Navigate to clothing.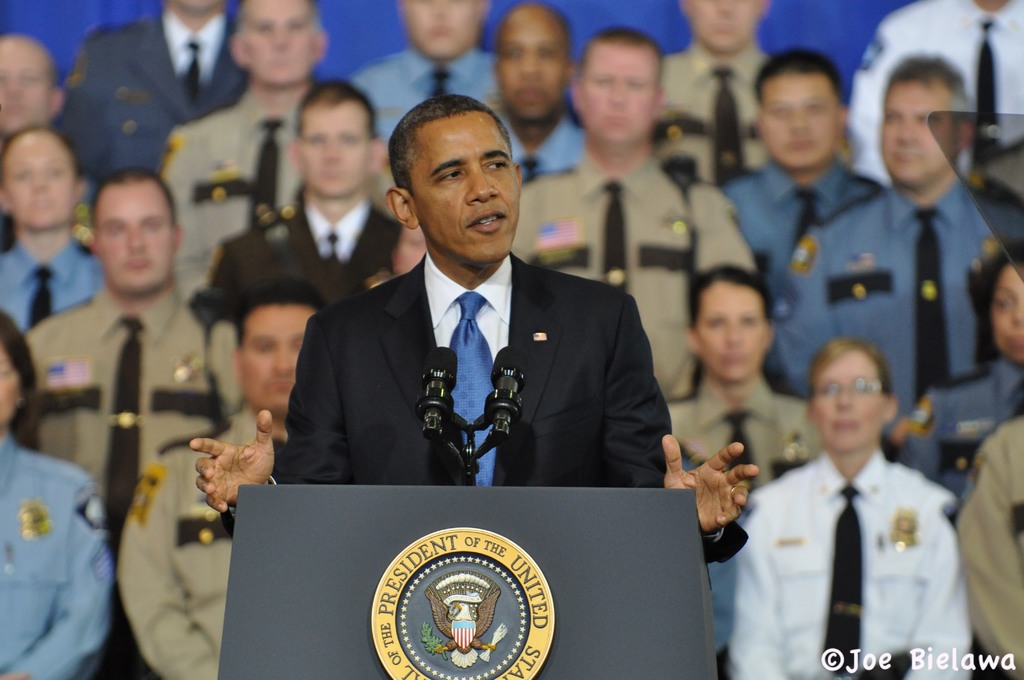
Navigation target: select_region(221, 248, 747, 571).
